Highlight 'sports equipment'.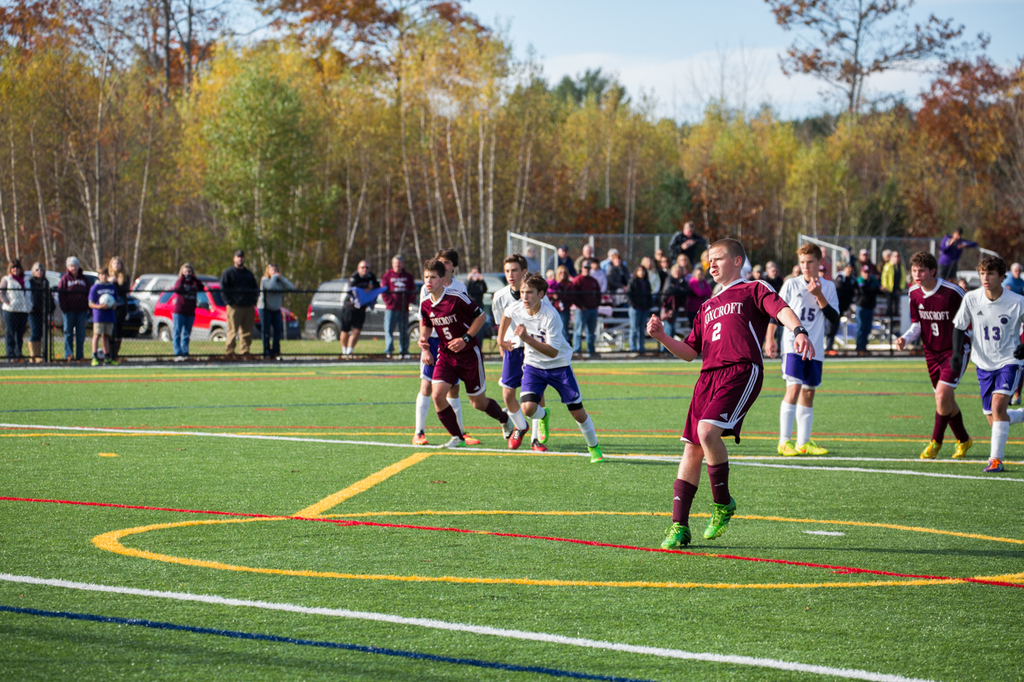
Highlighted region: locate(458, 432, 480, 449).
